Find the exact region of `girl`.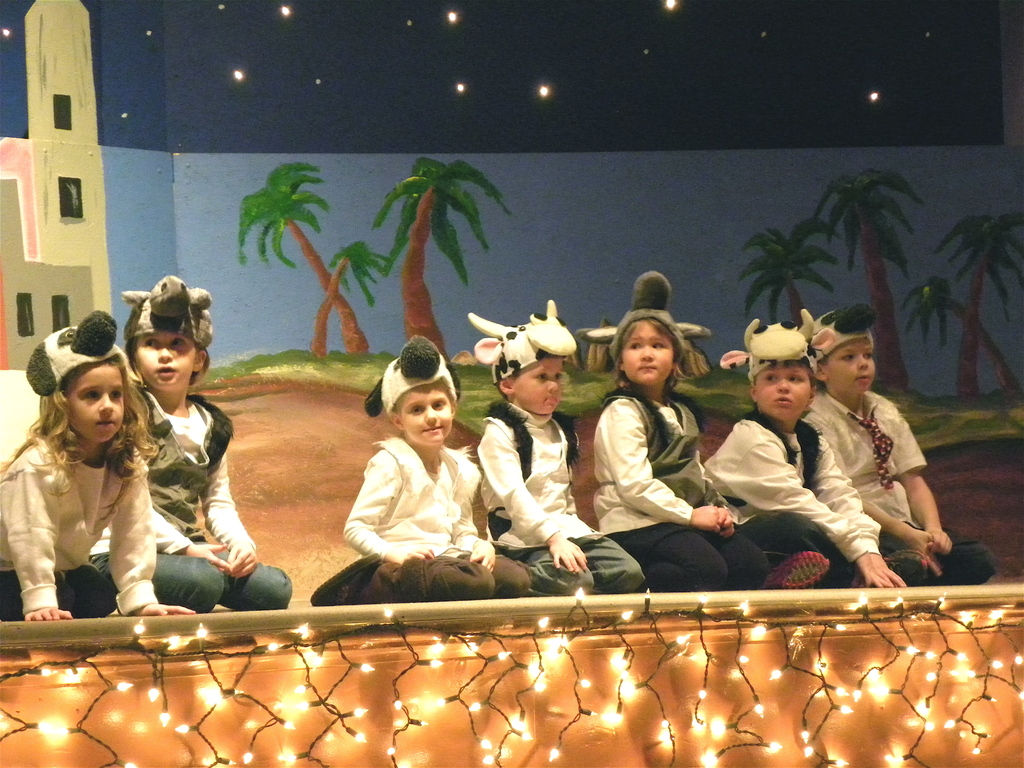
Exact region: locate(575, 270, 772, 591).
